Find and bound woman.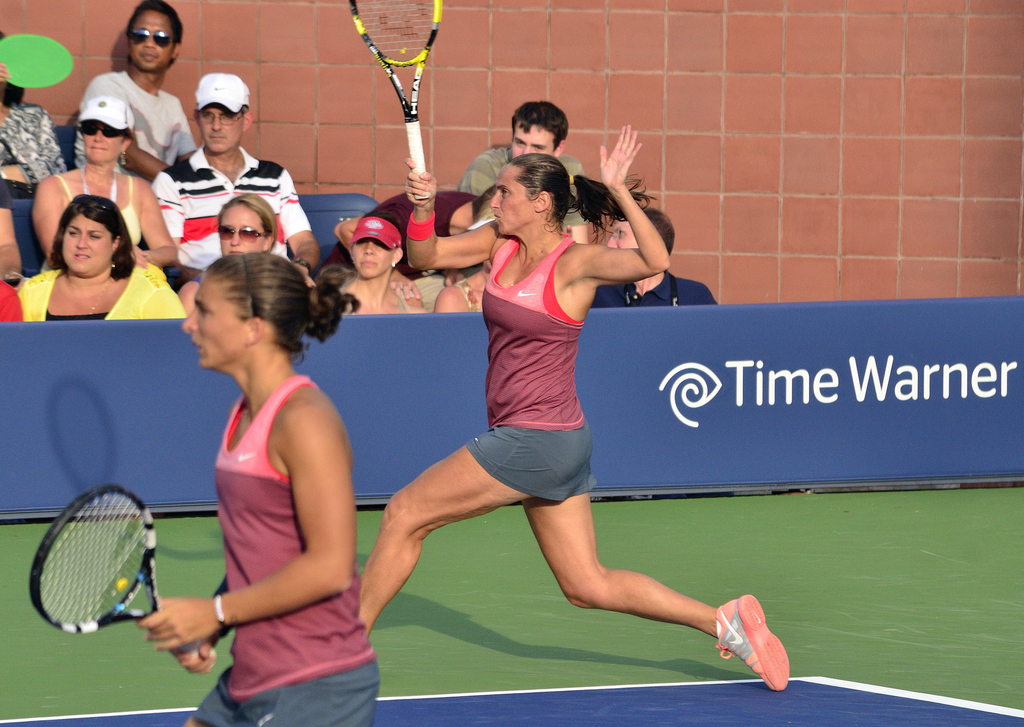
Bound: box(12, 194, 189, 317).
